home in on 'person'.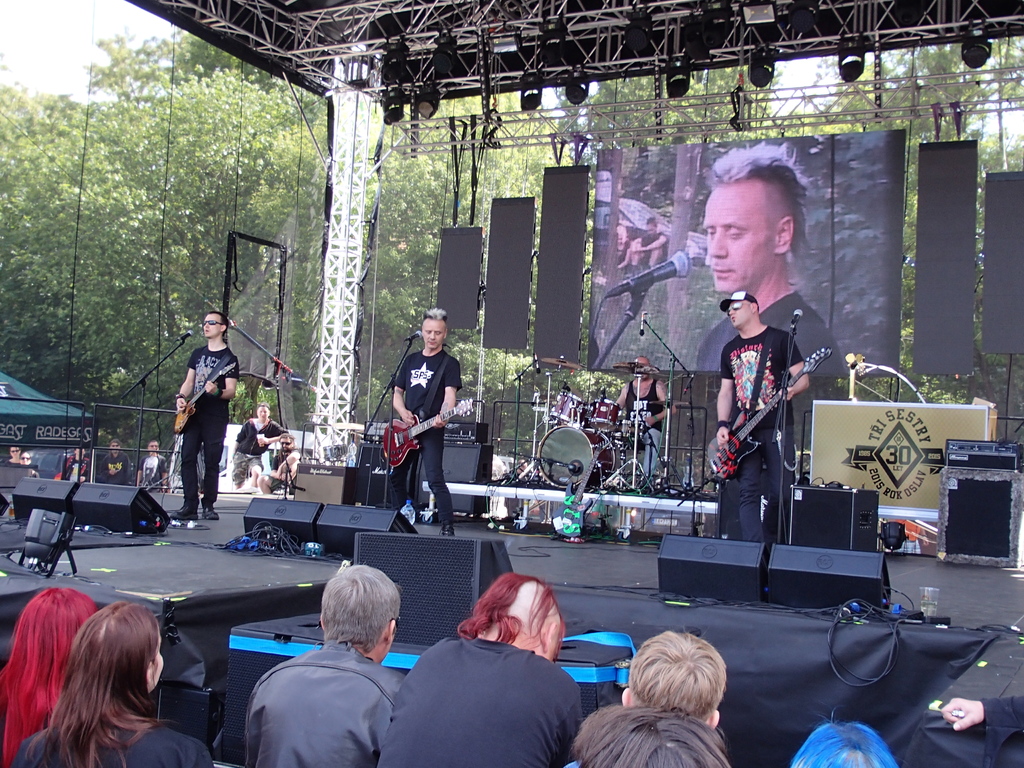
Homed in at locate(2, 444, 43, 509).
